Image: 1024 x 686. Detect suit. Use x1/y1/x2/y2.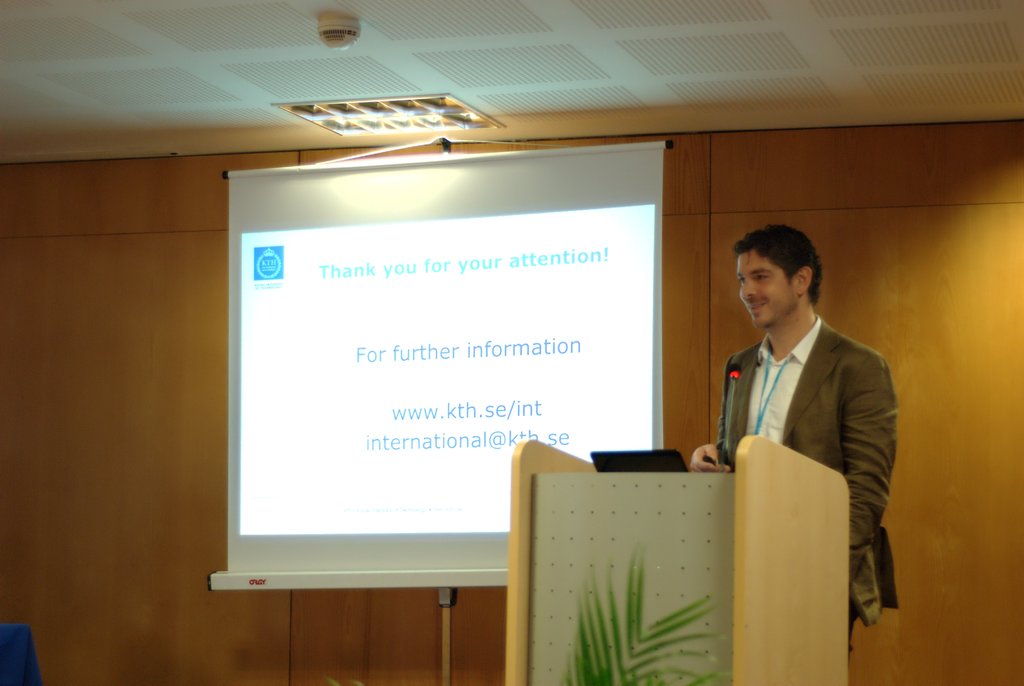
682/269/924/579.
